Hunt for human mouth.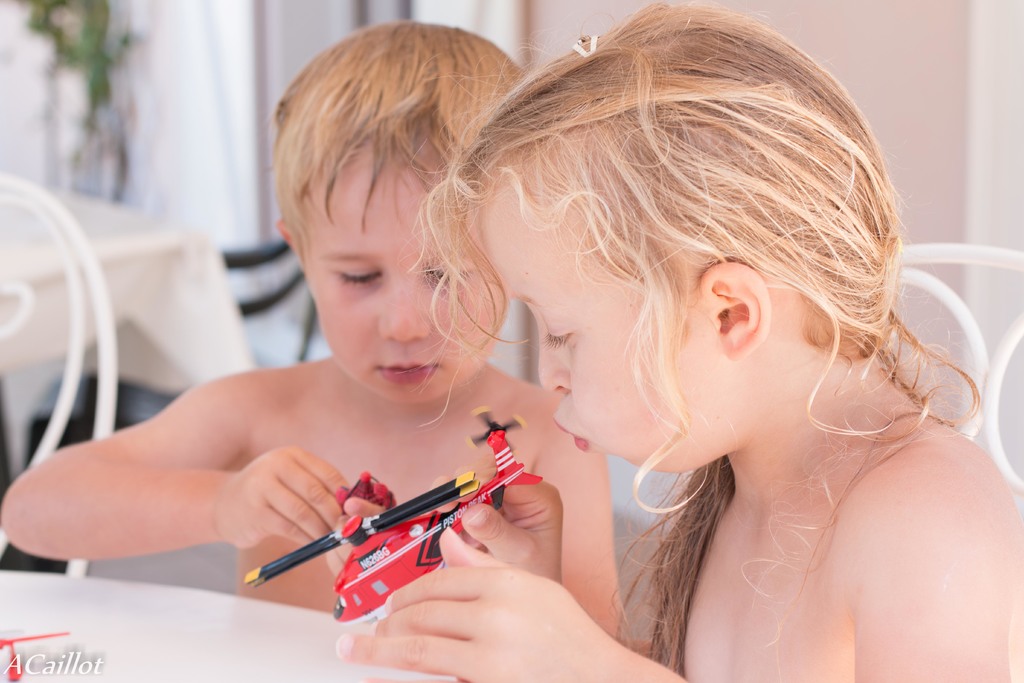
Hunted down at {"x1": 376, "y1": 363, "x2": 440, "y2": 386}.
